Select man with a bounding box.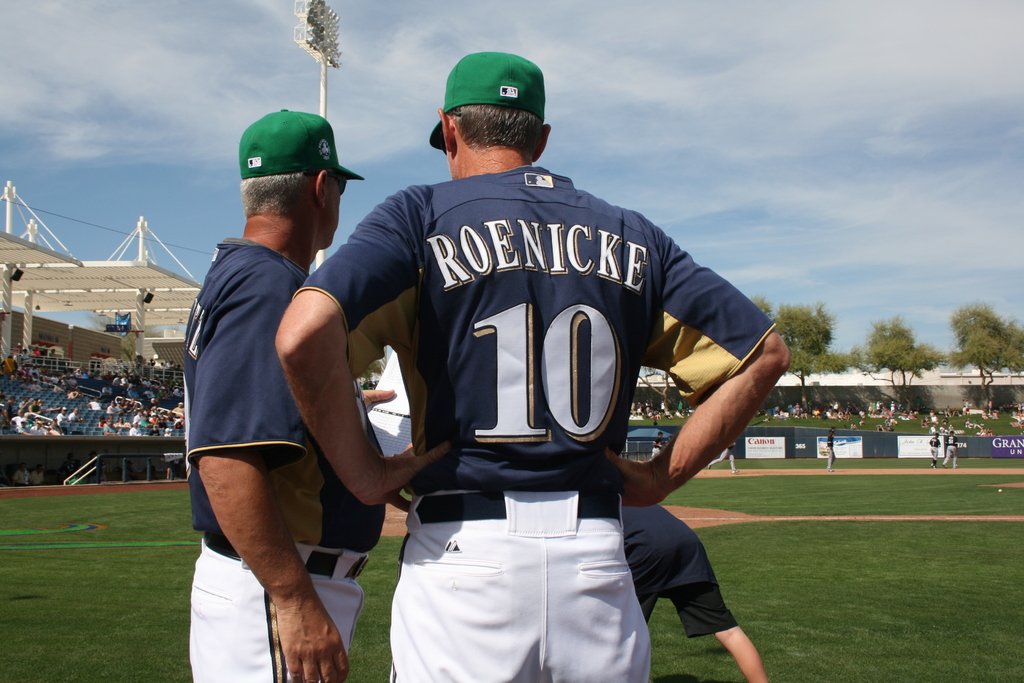
left=269, top=47, right=790, bottom=682.
